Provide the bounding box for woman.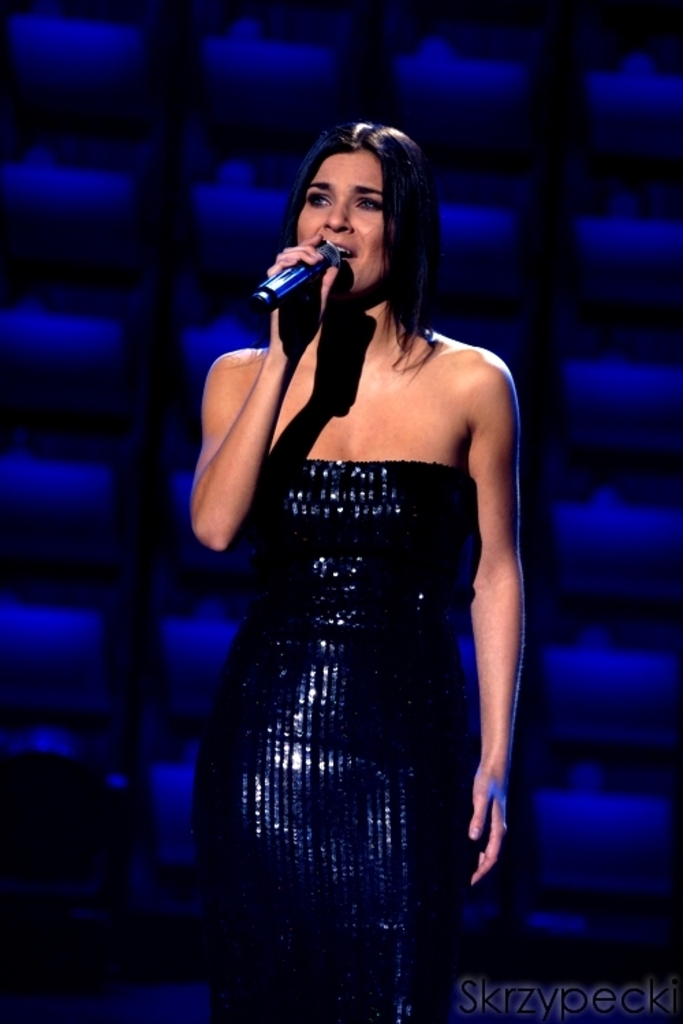
l=165, t=70, r=531, b=991.
